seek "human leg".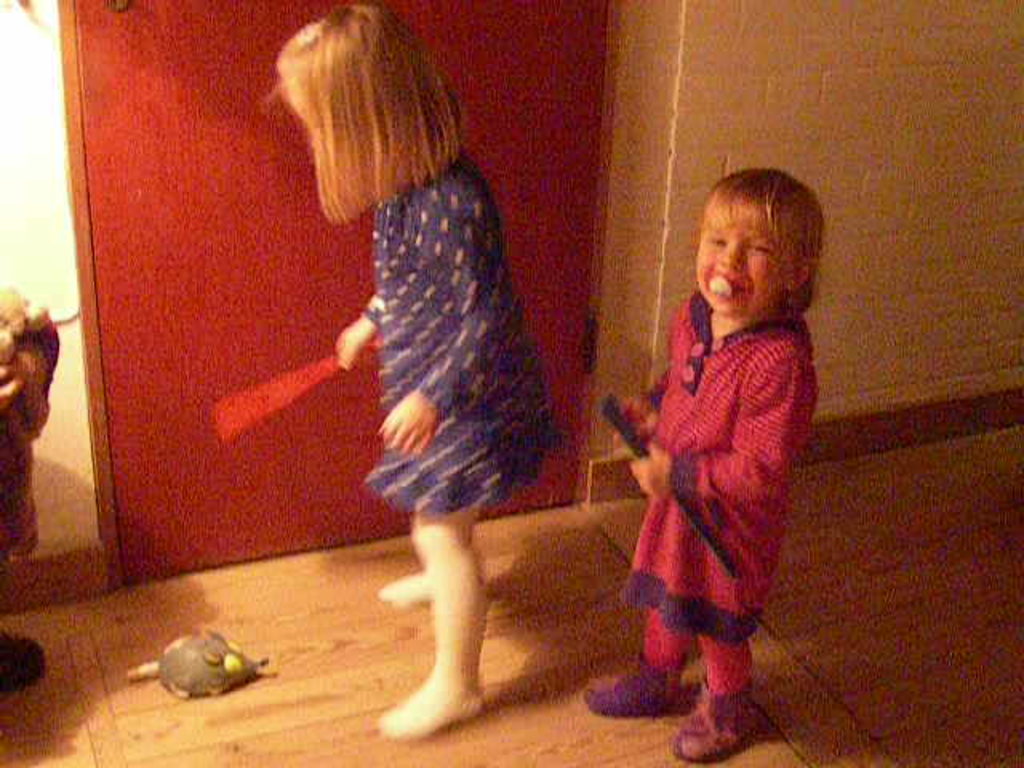
(x1=387, y1=469, x2=502, y2=728).
